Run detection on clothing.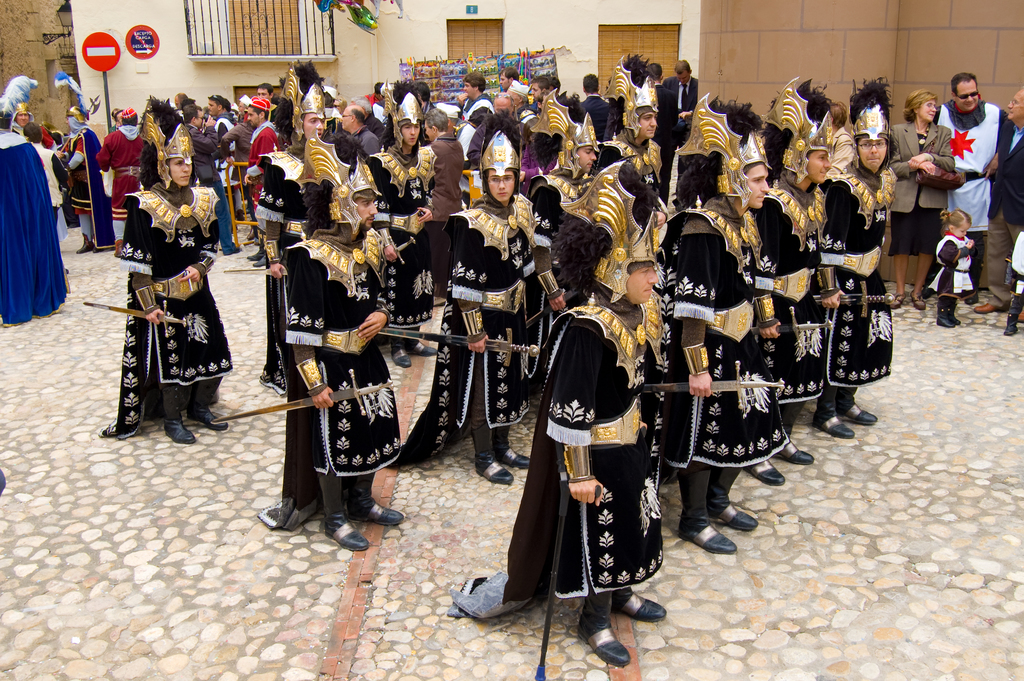
Result: {"left": 496, "top": 77, "right": 531, "bottom": 97}.
